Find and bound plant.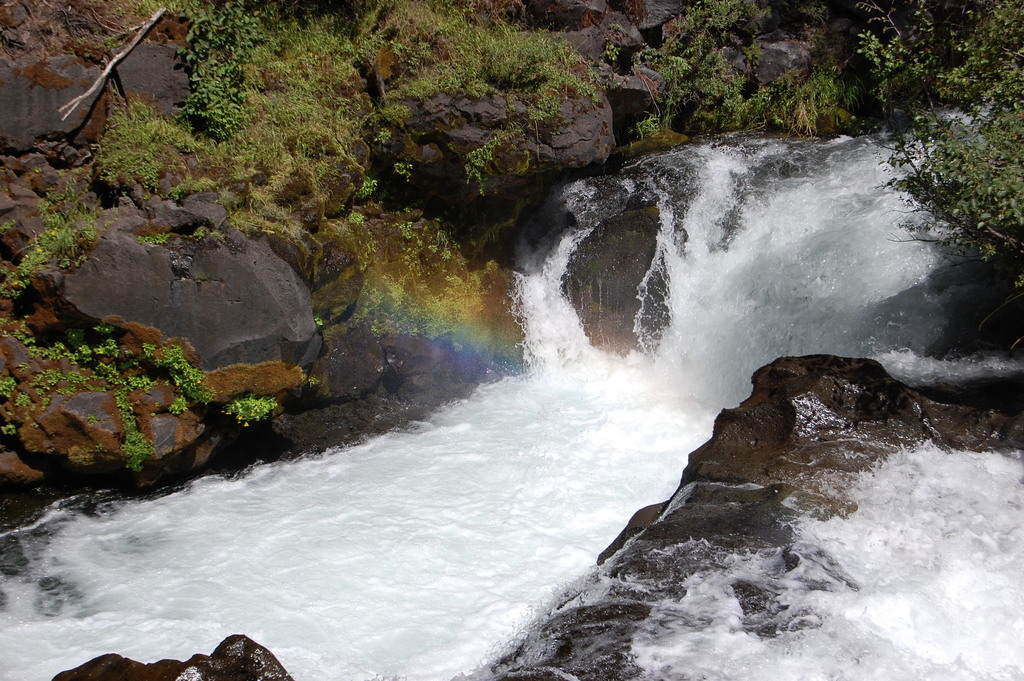
Bound: {"x1": 207, "y1": 0, "x2": 386, "y2": 285}.
